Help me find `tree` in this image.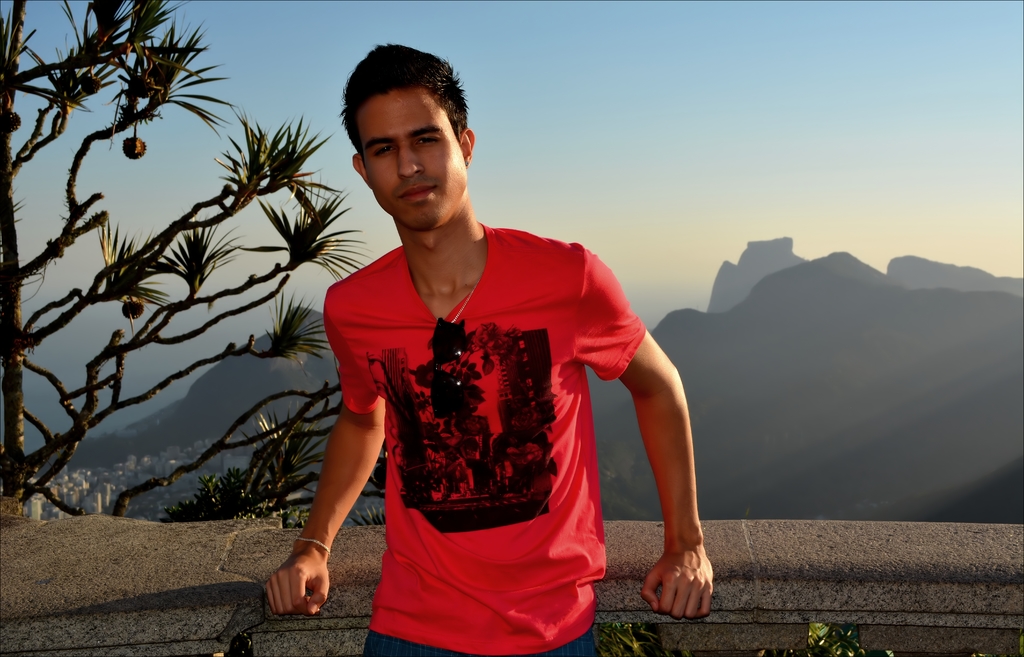
Found it: {"left": 0, "top": 0, "right": 404, "bottom": 535}.
